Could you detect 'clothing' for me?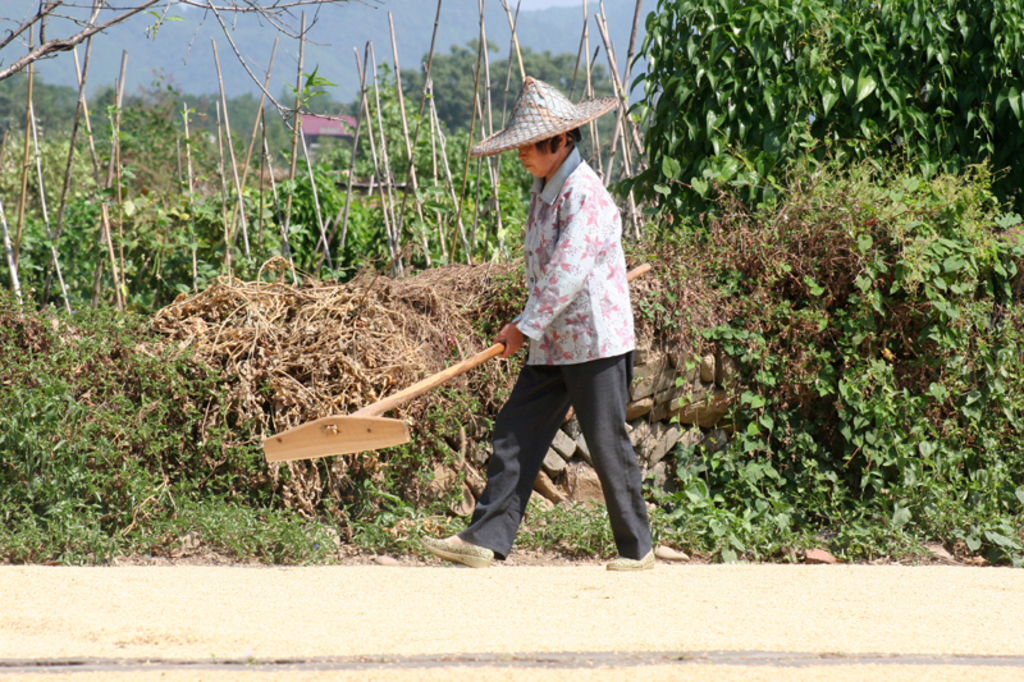
Detection result: [left=458, top=141, right=662, bottom=558].
